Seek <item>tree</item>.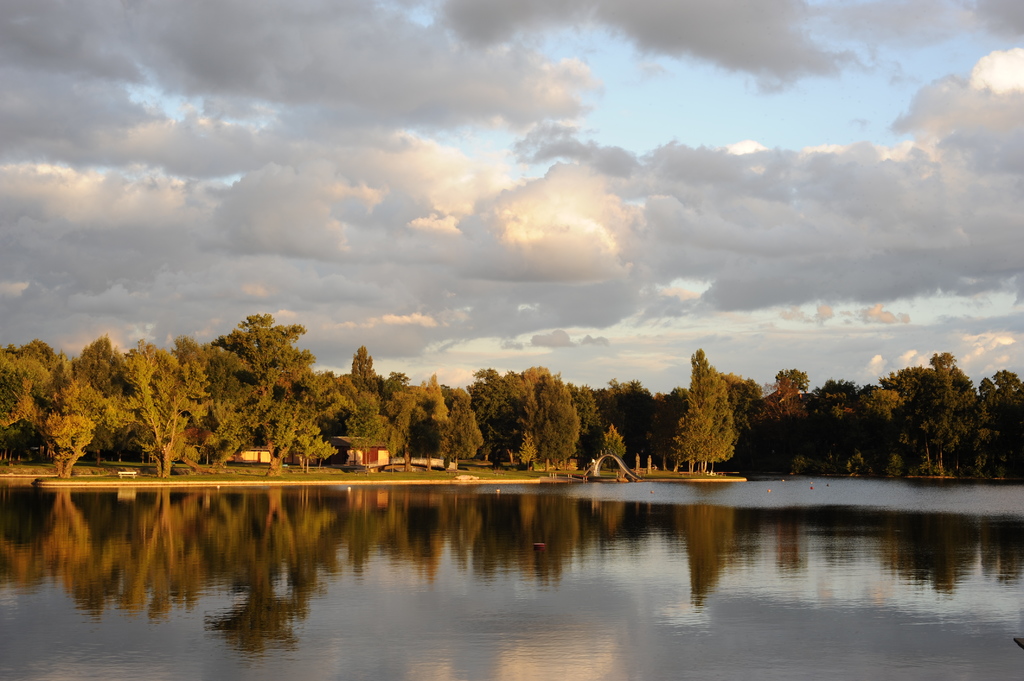
bbox=[350, 344, 380, 389].
